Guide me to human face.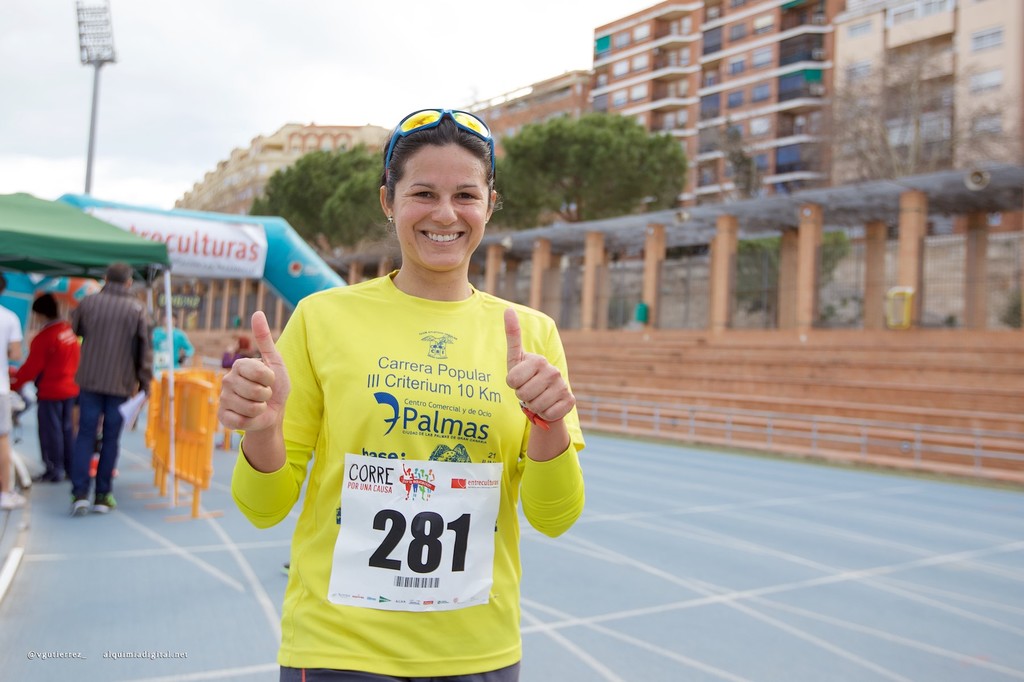
Guidance: bbox=(391, 136, 488, 272).
